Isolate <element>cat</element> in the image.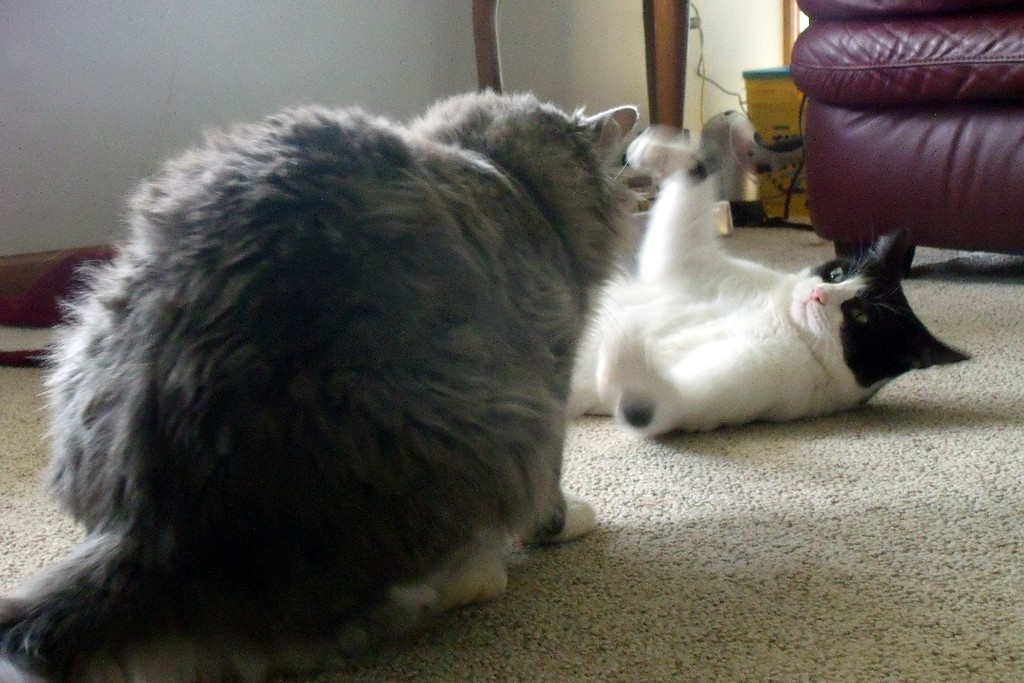
Isolated region: box(0, 82, 641, 682).
